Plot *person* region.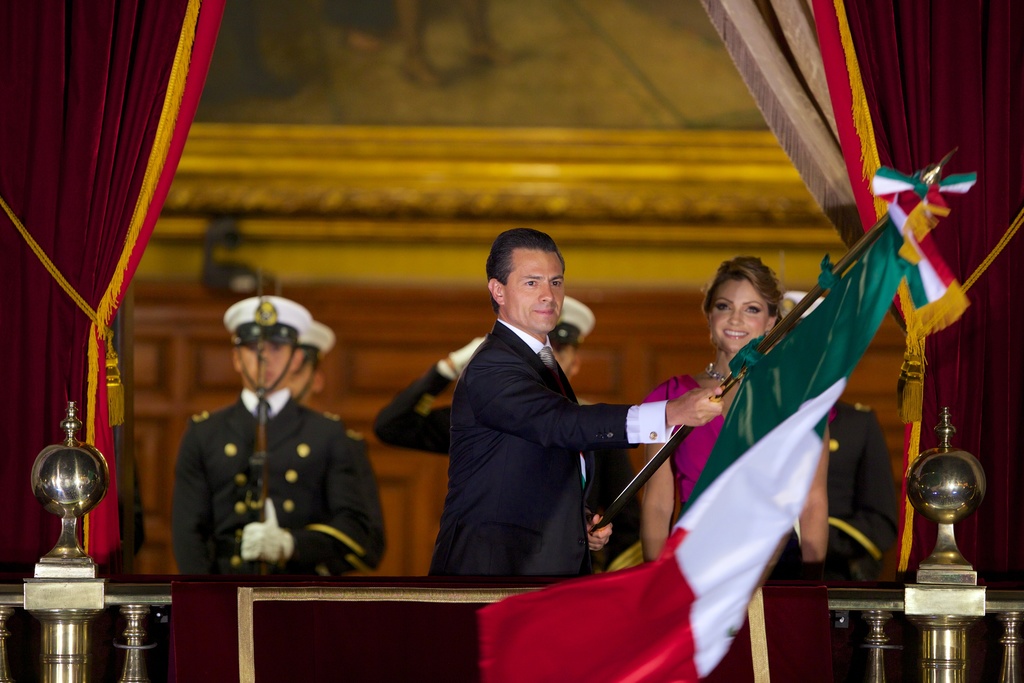
Plotted at [x1=287, y1=320, x2=390, y2=577].
